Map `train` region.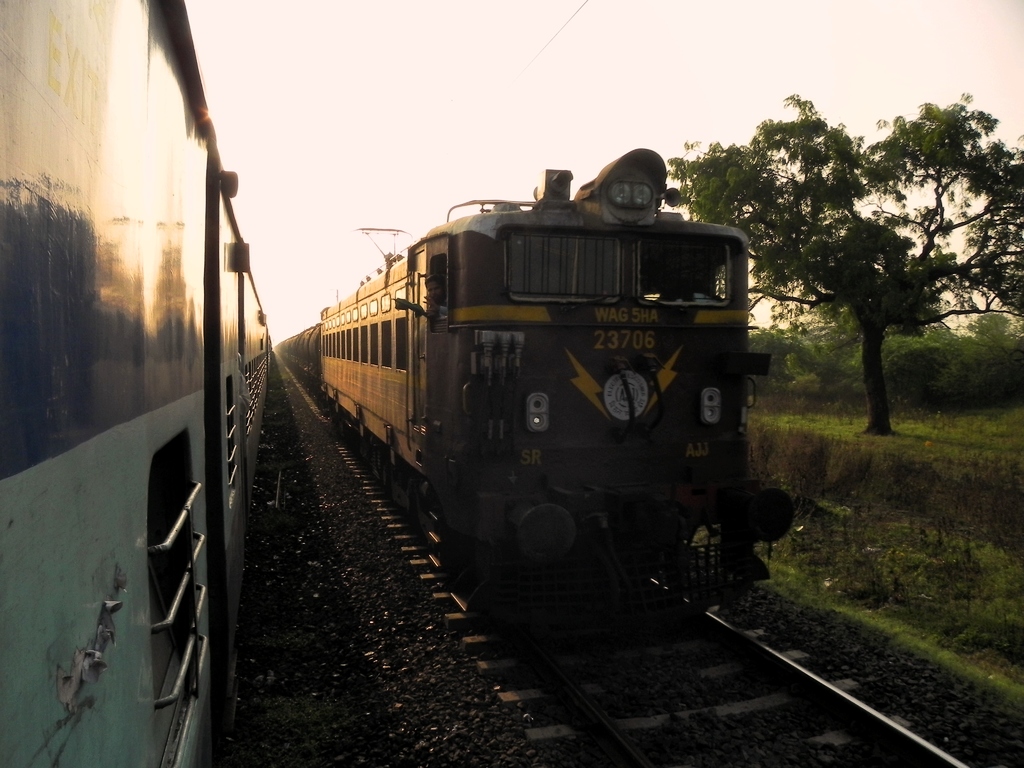
Mapped to x1=275, y1=150, x2=796, y2=627.
